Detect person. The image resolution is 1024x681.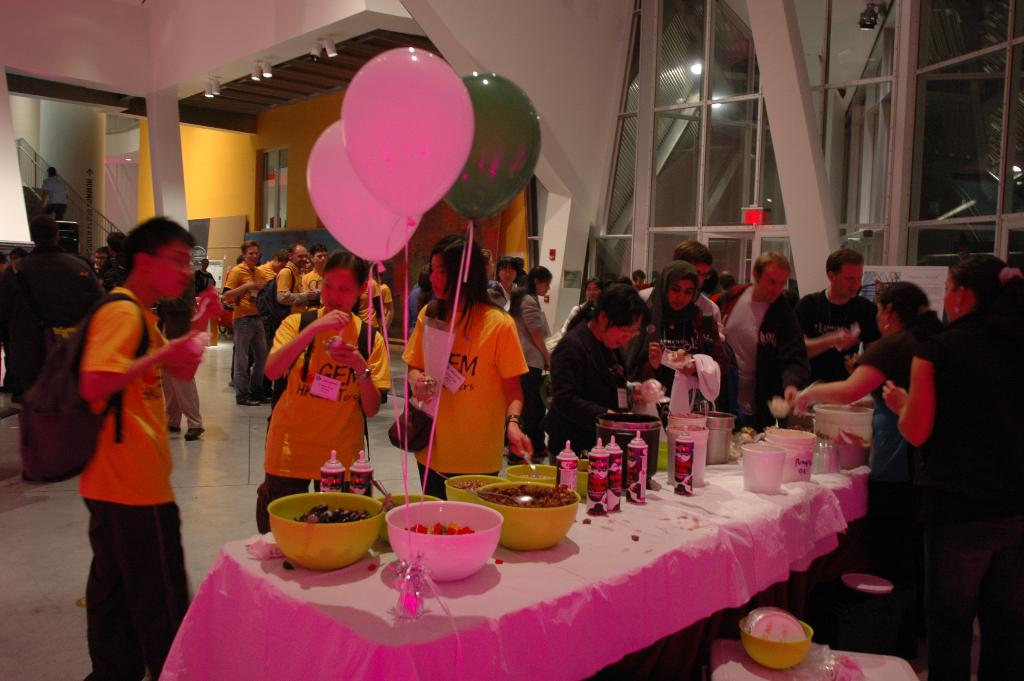
[15, 215, 104, 380].
